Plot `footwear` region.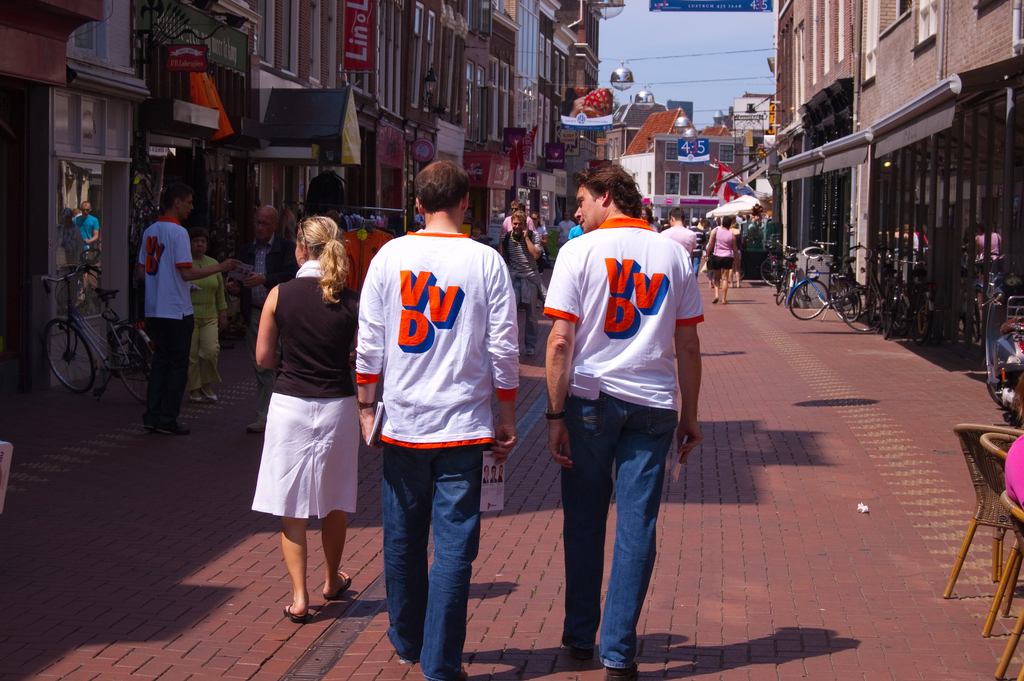
Plotted at (602,661,638,680).
